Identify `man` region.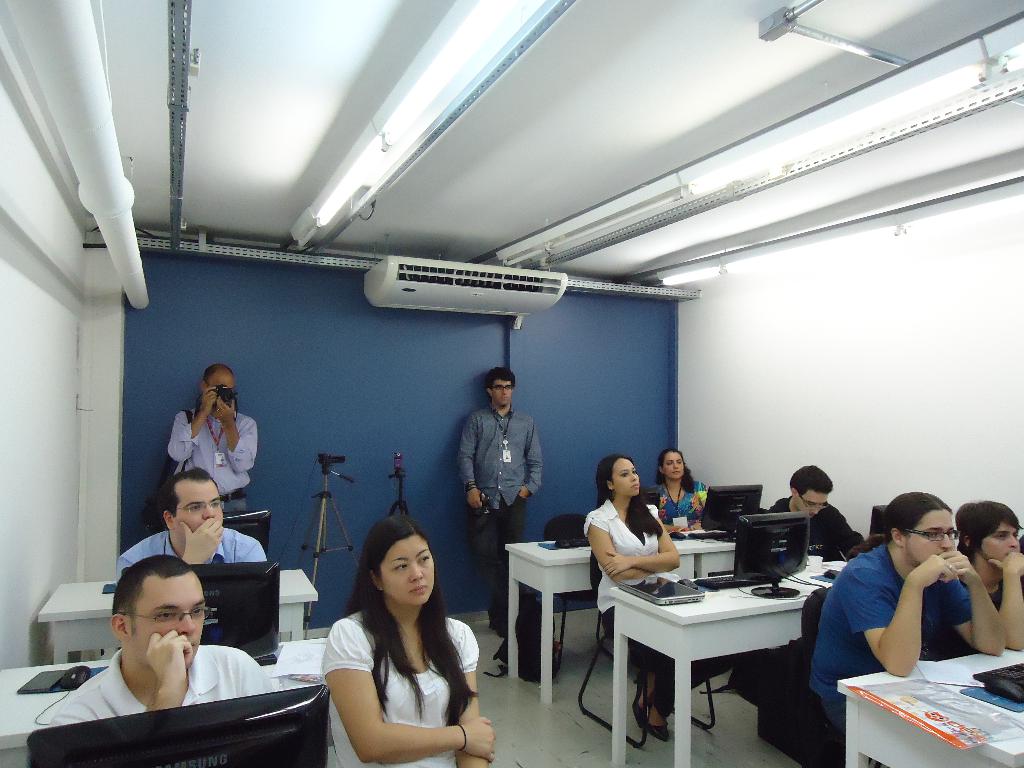
Region: bbox=(166, 366, 255, 512).
